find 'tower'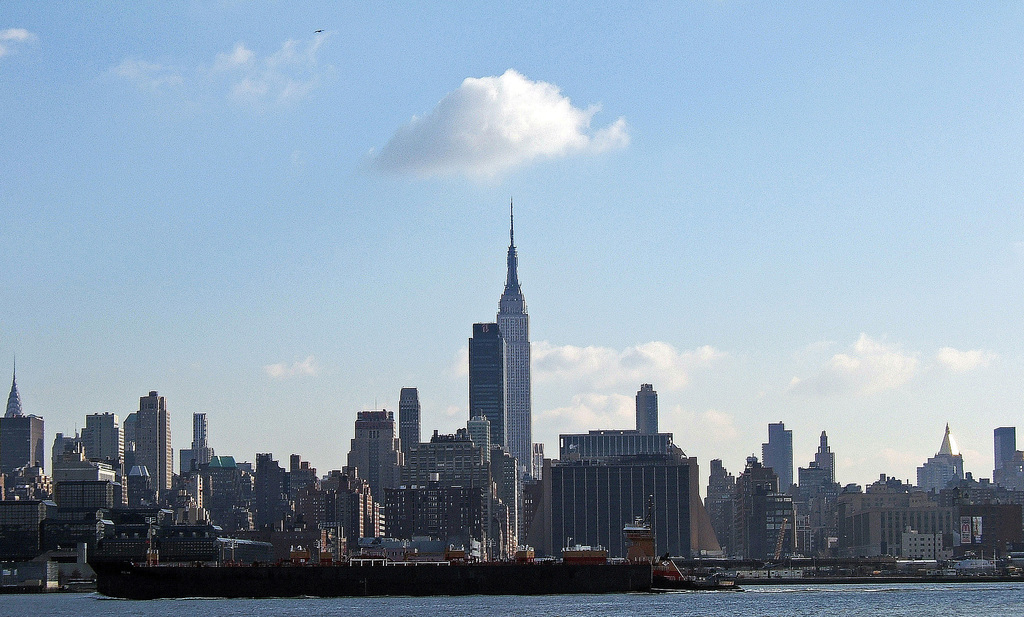
BBox(640, 383, 665, 438)
